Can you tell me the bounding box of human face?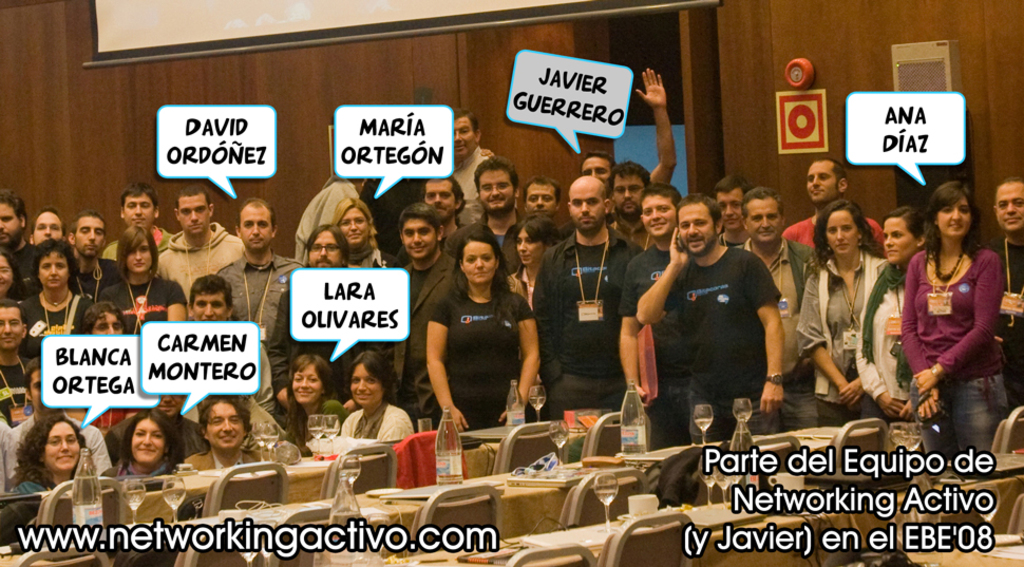
l=35, t=209, r=65, b=237.
